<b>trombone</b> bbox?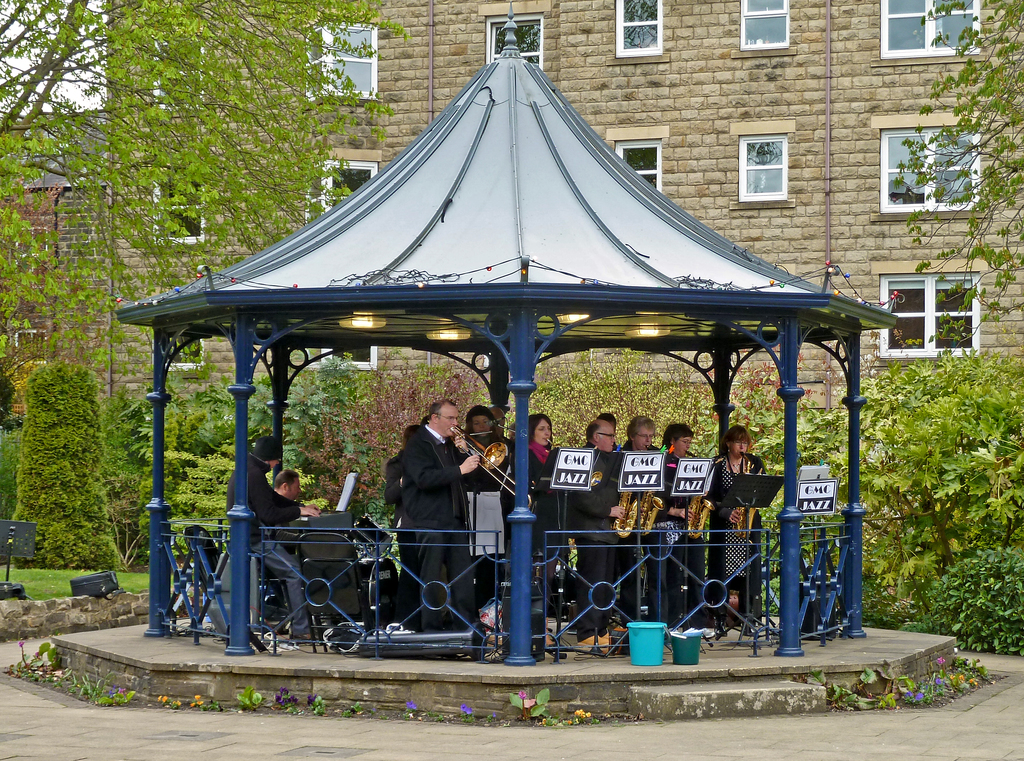
<box>637,489,660,535</box>
